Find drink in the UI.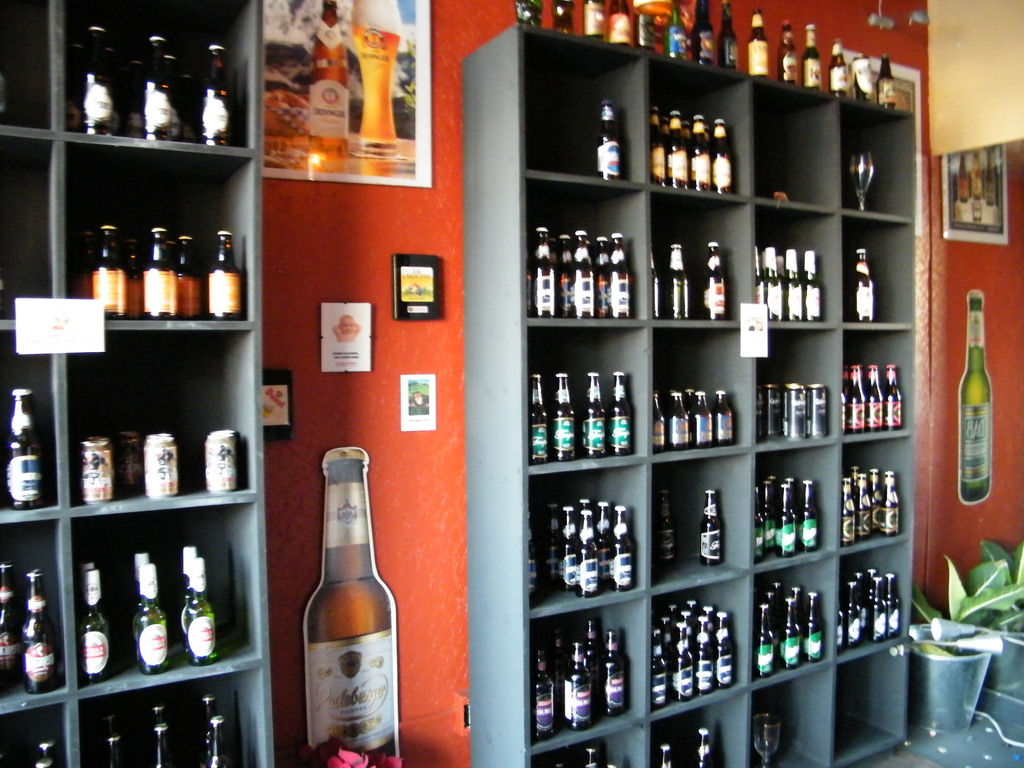
UI element at 527 230 633 317.
